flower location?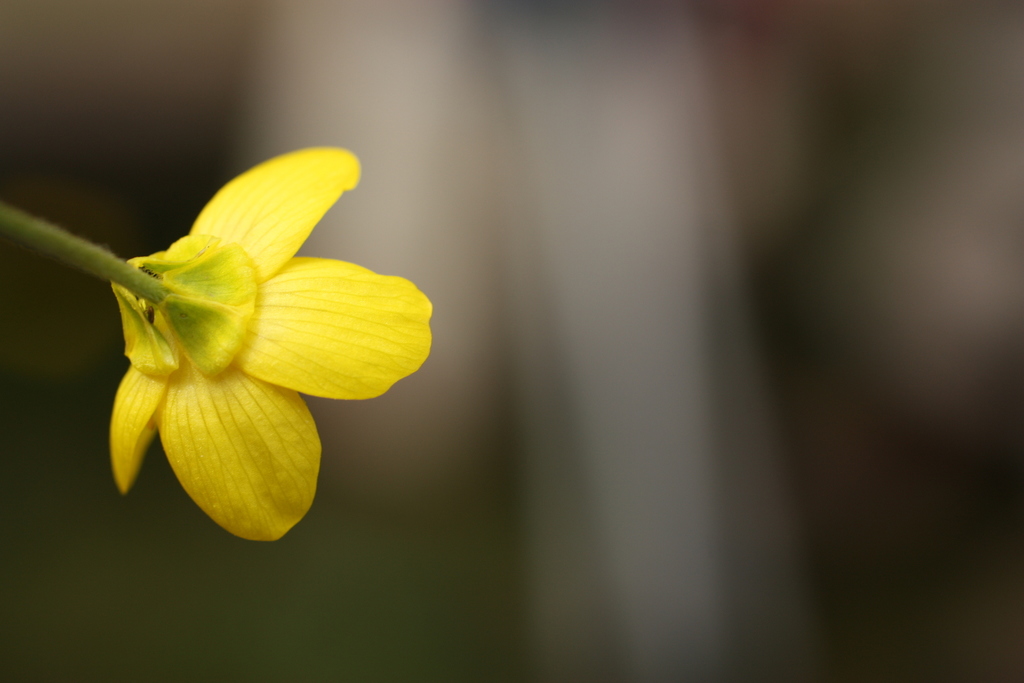
{"left": 74, "top": 134, "right": 420, "bottom": 552}
